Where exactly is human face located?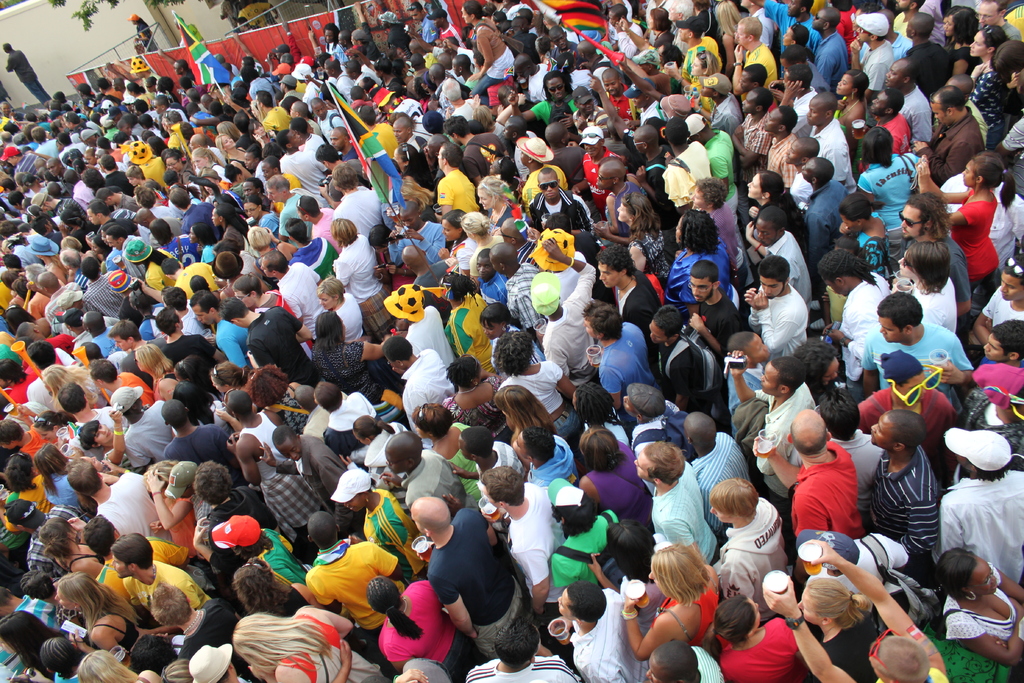
Its bounding box is [781,28,794,49].
